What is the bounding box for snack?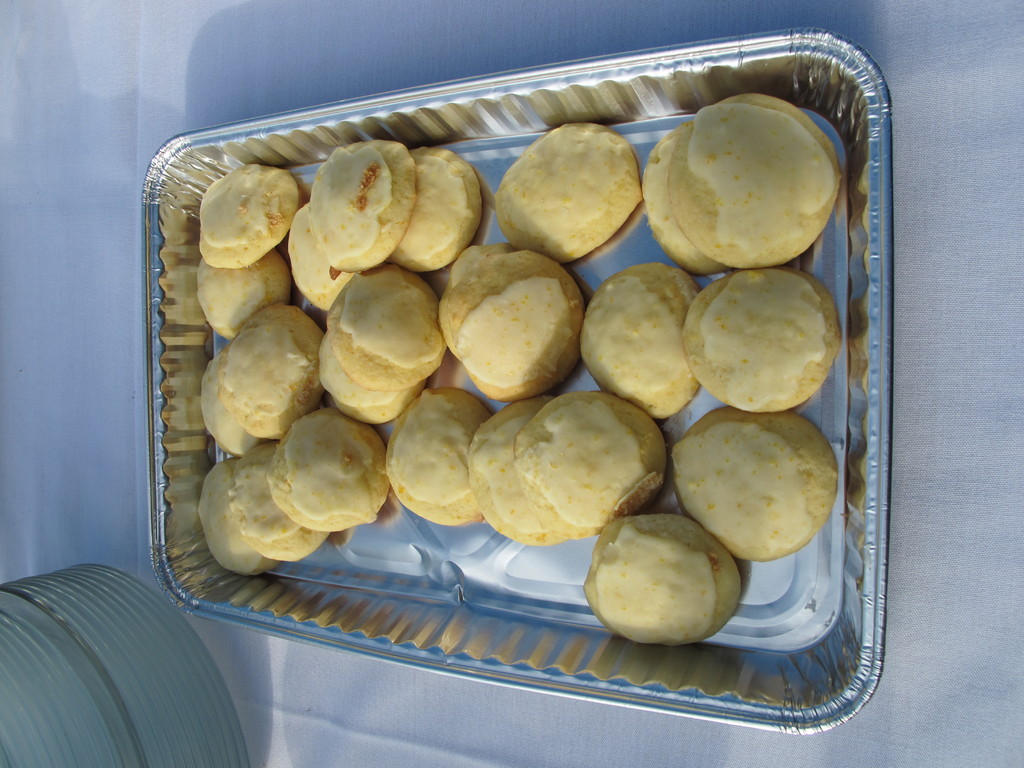
rect(442, 250, 588, 415).
